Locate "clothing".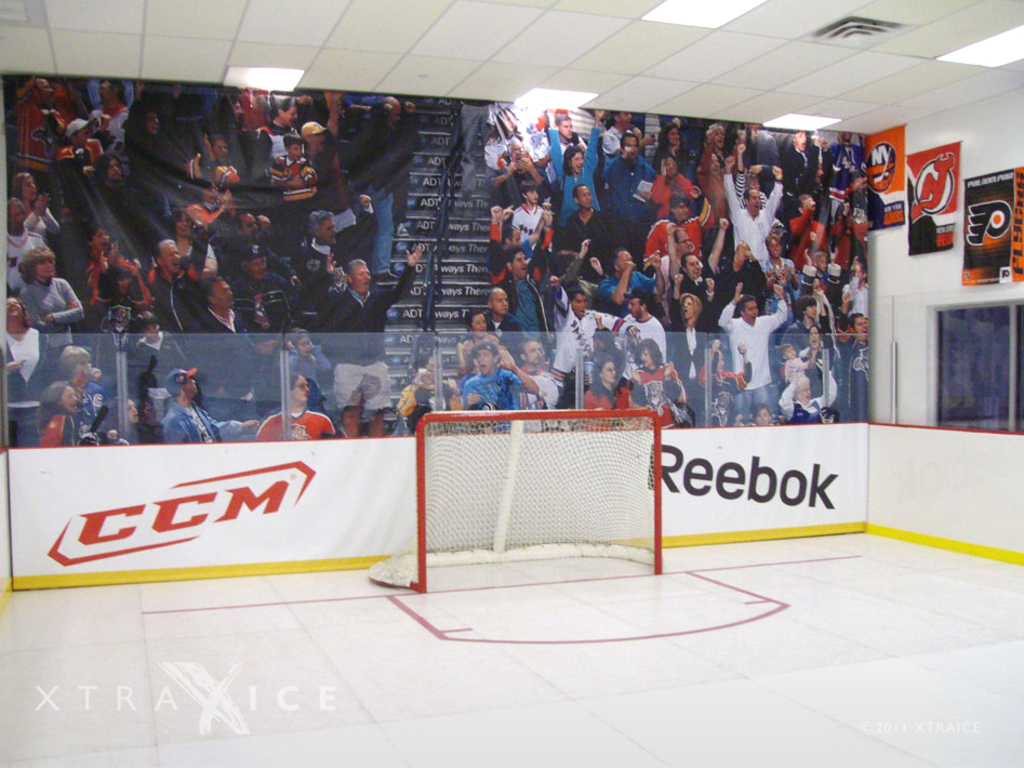
Bounding box: (left=331, top=262, right=418, bottom=413).
